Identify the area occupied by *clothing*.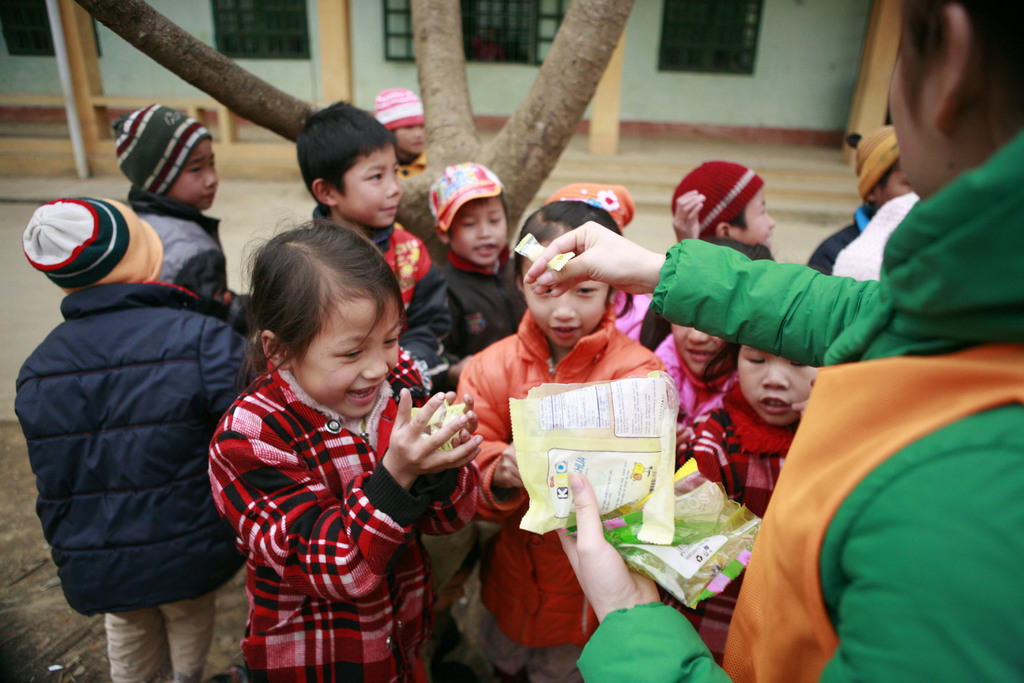
Area: {"x1": 9, "y1": 287, "x2": 262, "y2": 682}.
